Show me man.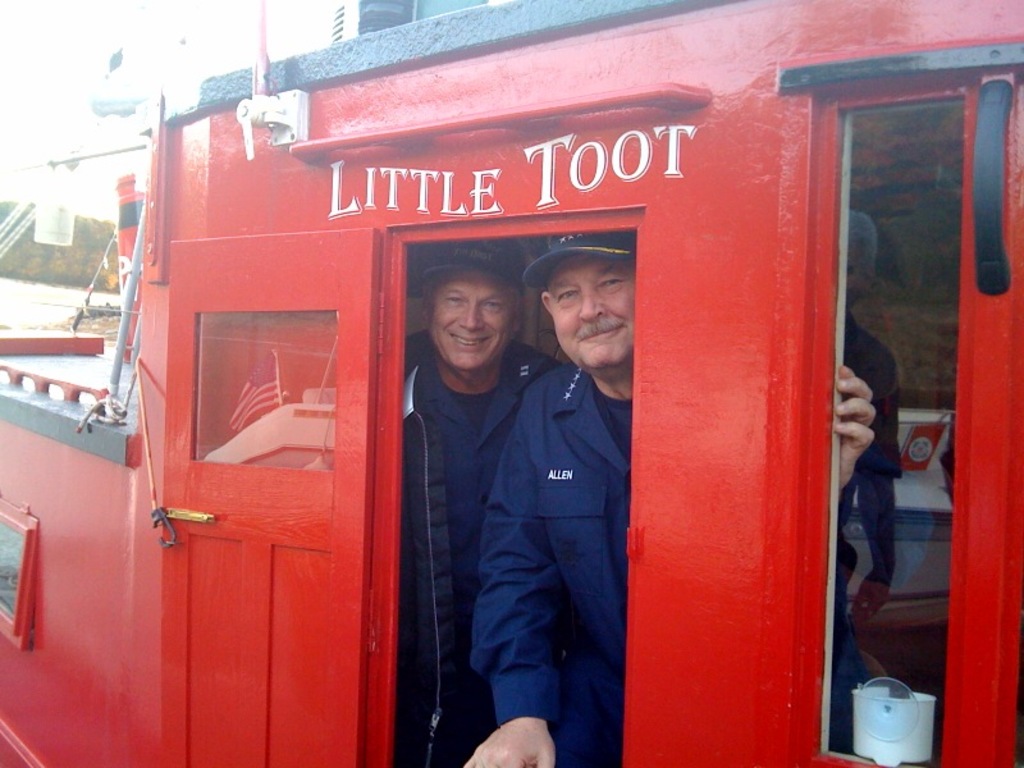
man is here: detection(392, 238, 570, 767).
